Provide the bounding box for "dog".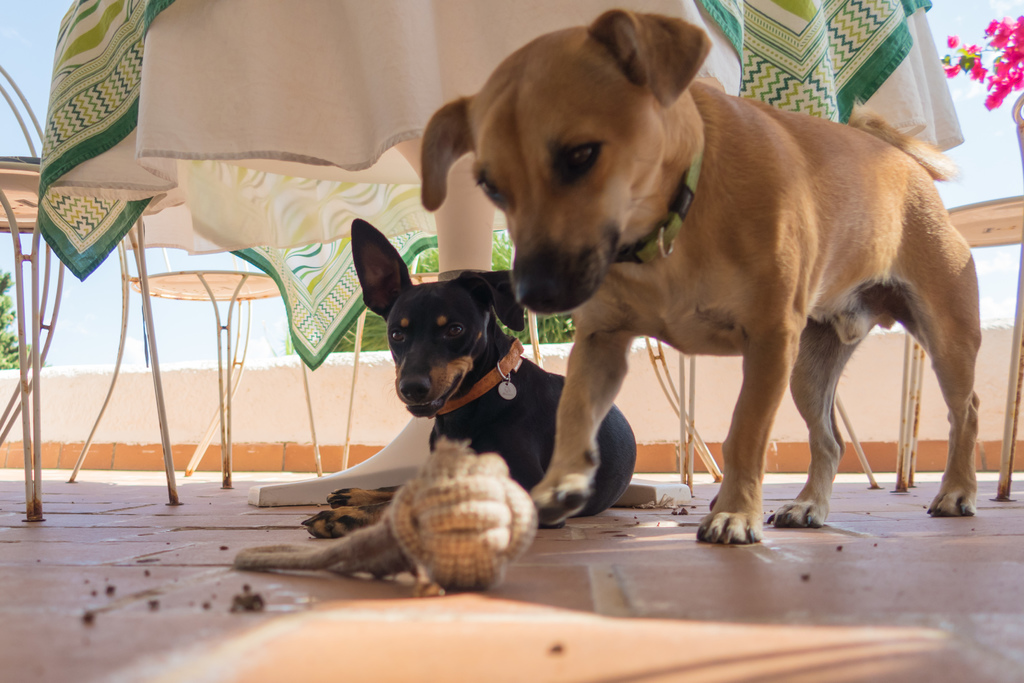
<region>417, 9, 982, 546</region>.
